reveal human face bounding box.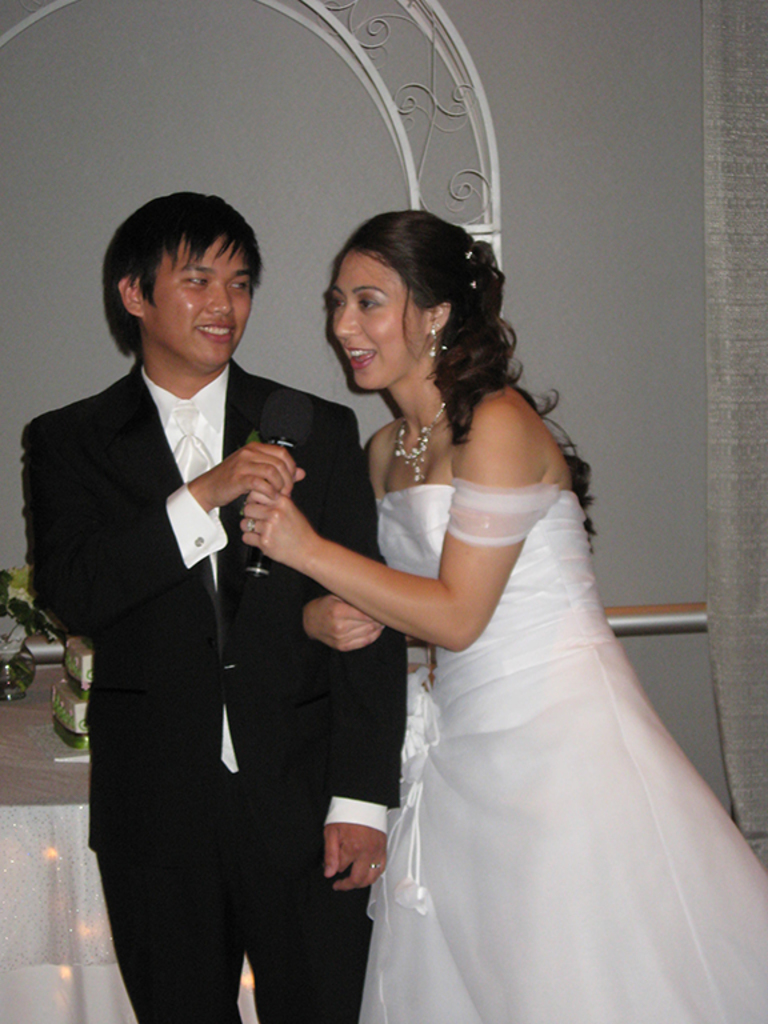
Revealed: detection(329, 255, 419, 389).
